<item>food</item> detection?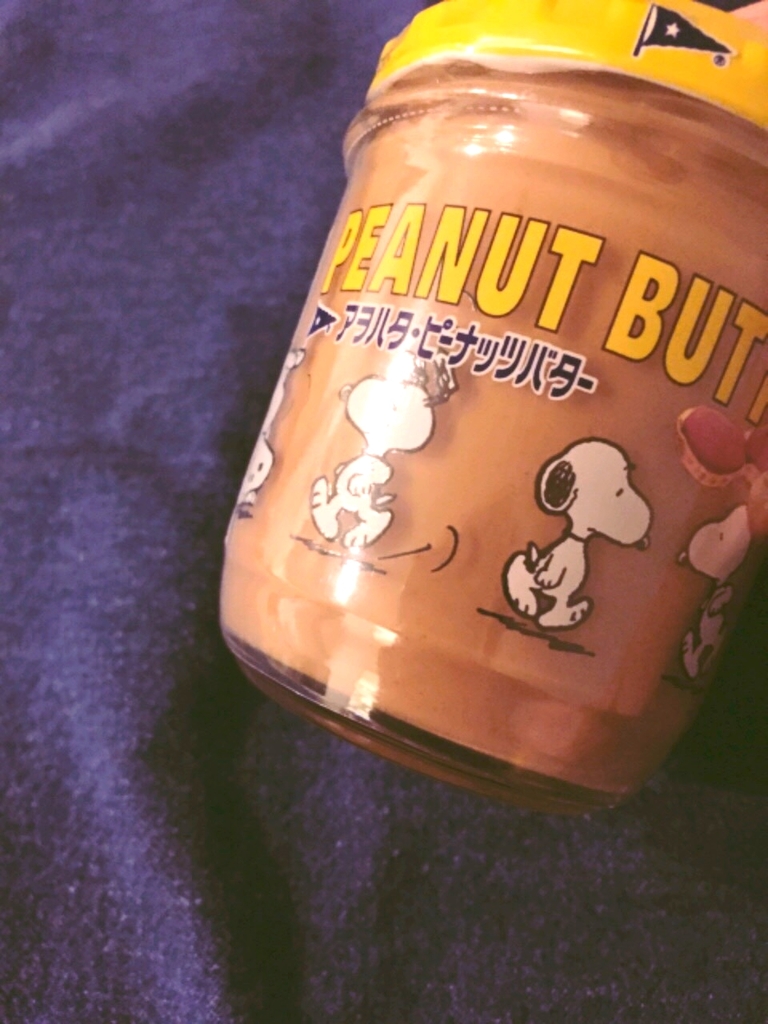
218,68,767,794
